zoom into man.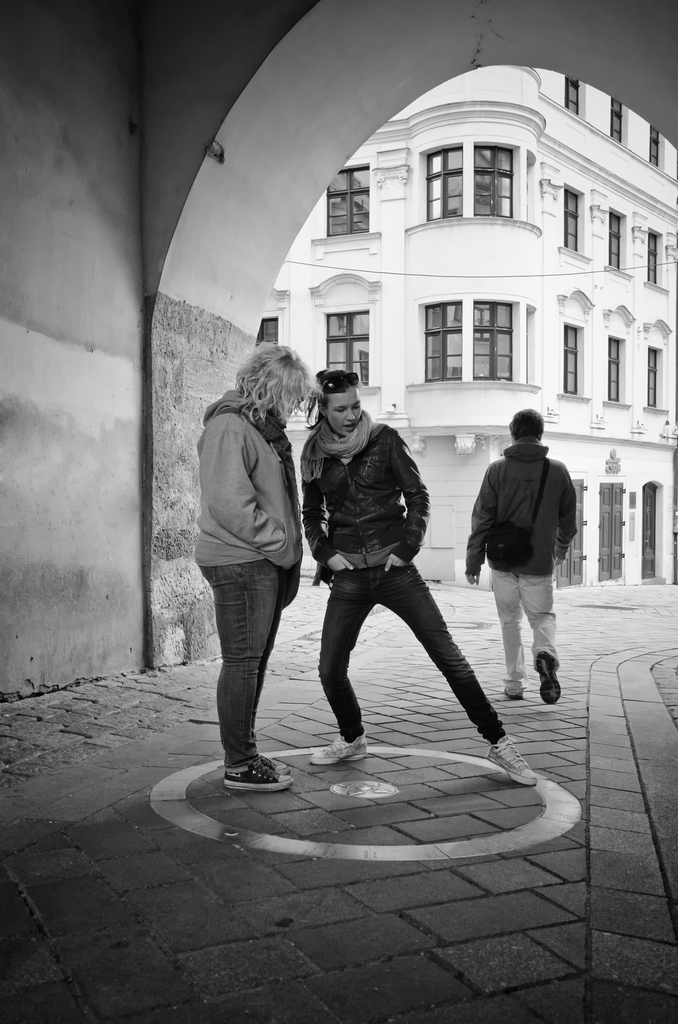
Zoom target: [465, 401, 580, 707].
